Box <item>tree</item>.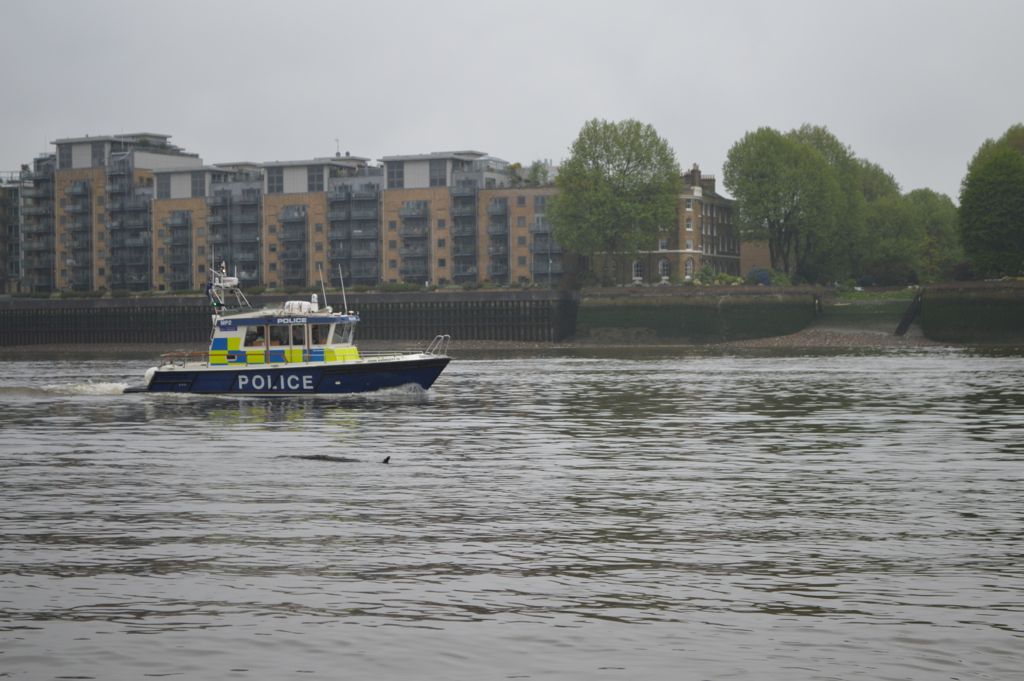
detection(792, 126, 888, 285).
